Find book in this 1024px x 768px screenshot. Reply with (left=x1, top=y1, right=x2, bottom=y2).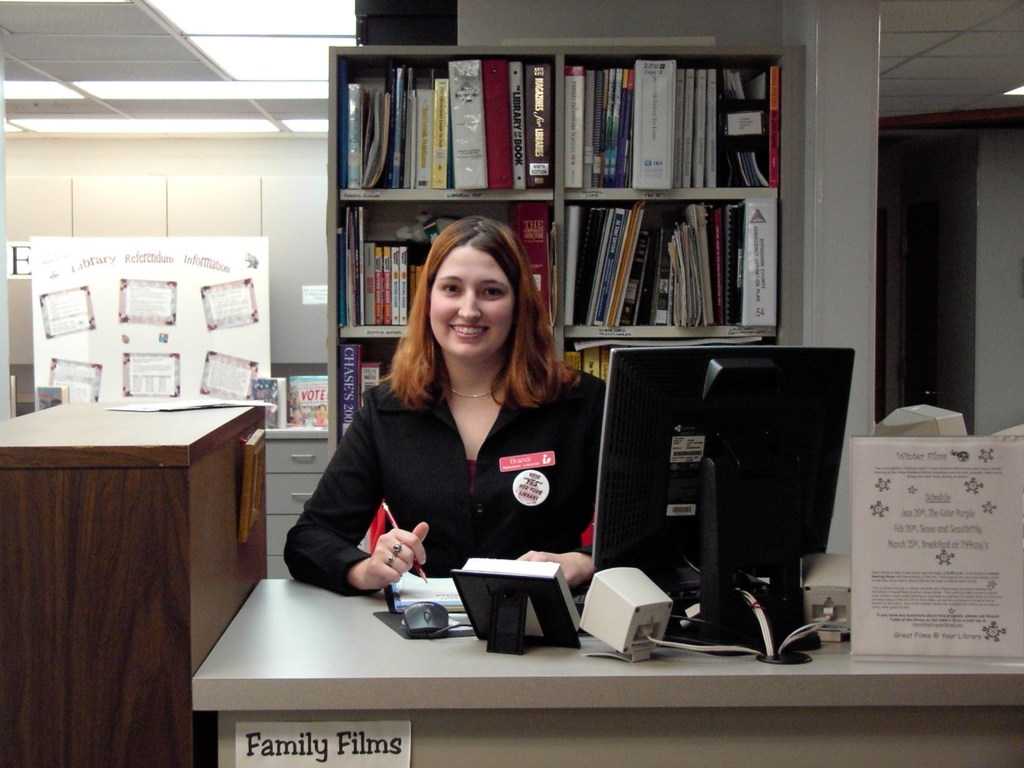
(left=289, top=377, right=327, bottom=431).
